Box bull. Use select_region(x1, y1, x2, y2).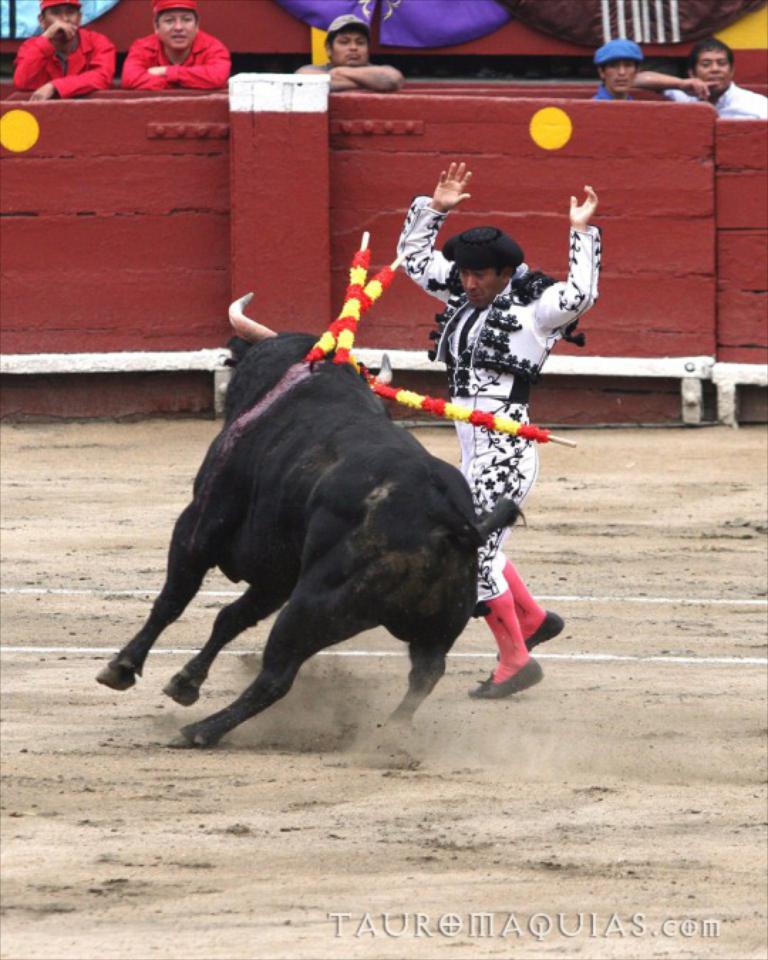
select_region(77, 294, 518, 748).
